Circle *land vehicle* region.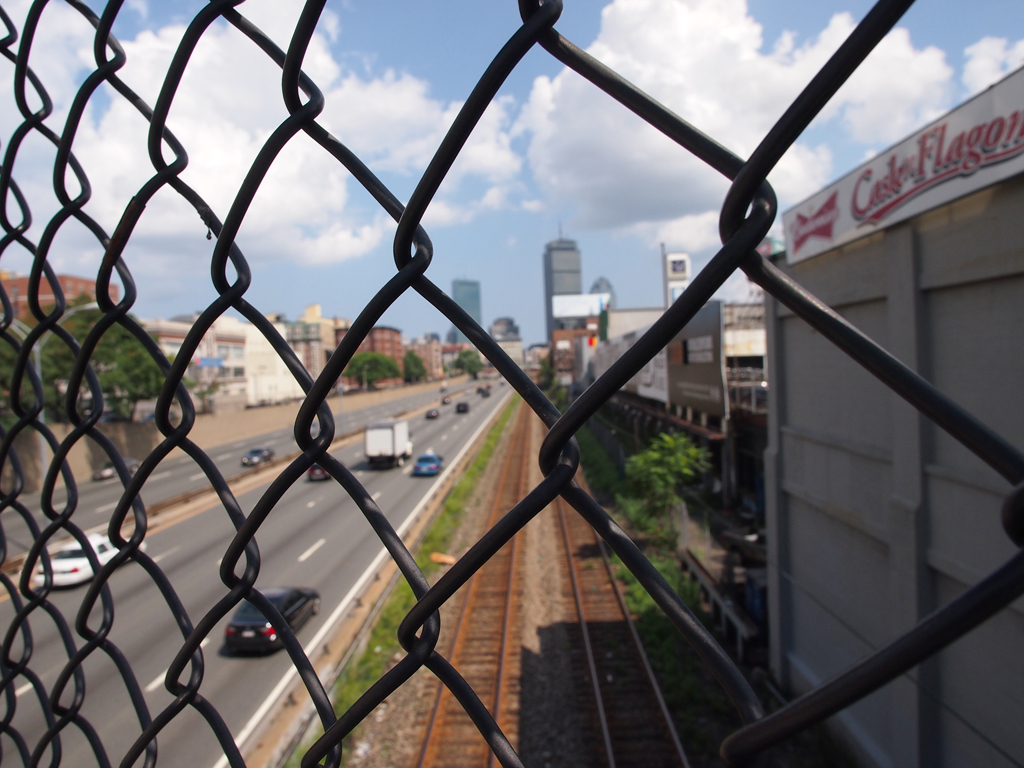
Region: <box>34,532,143,582</box>.
